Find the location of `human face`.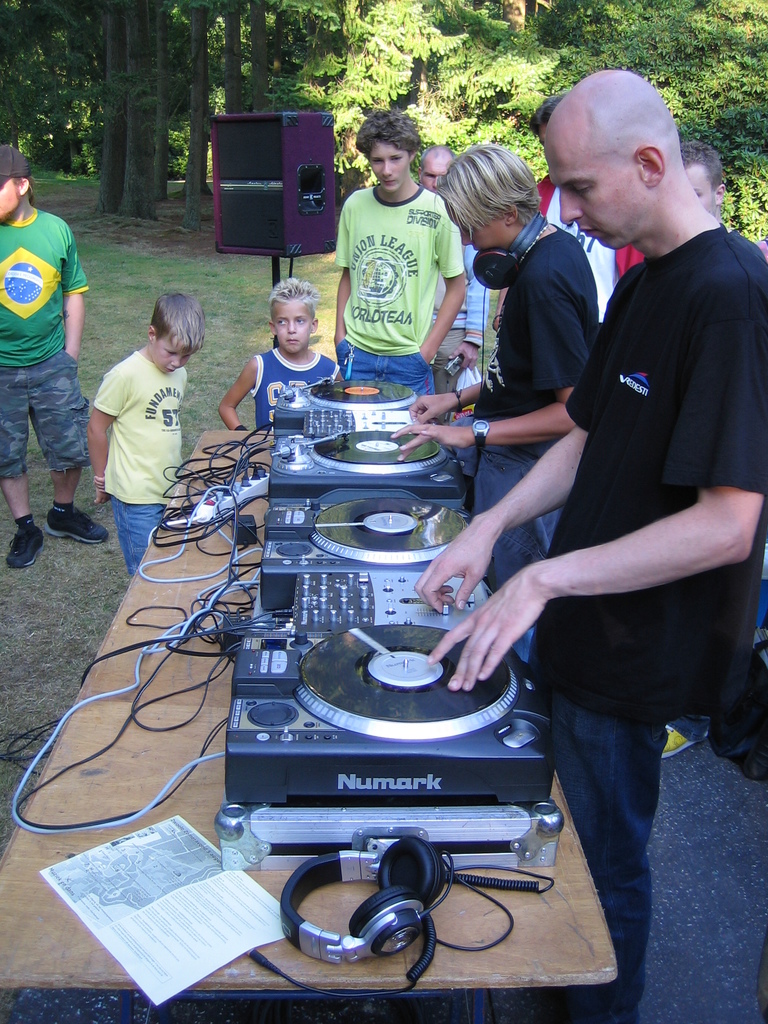
Location: l=268, t=290, r=317, b=355.
